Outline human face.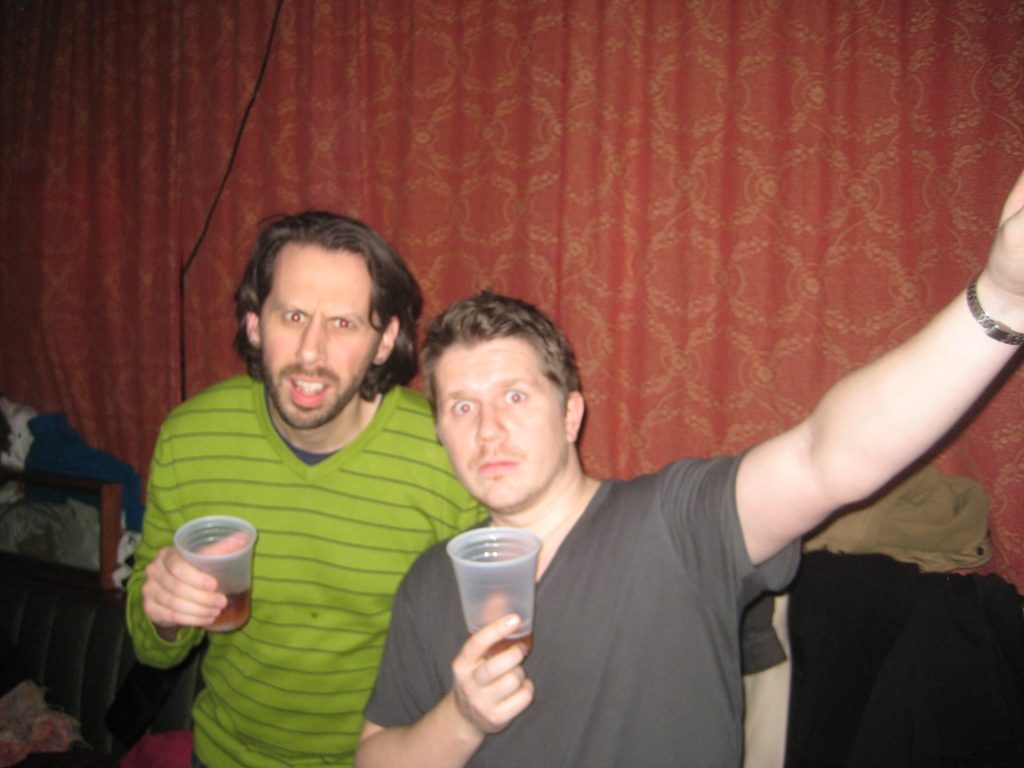
Outline: x1=438, y1=339, x2=570, y2=505.
